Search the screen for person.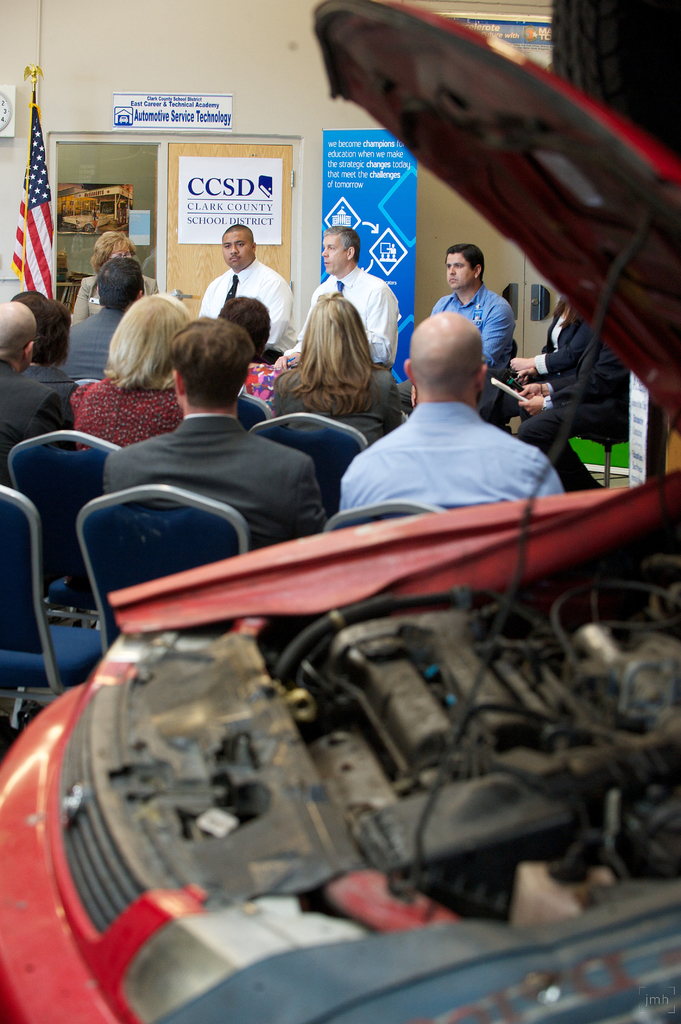
Found at region(11, 287, 49, 312).
